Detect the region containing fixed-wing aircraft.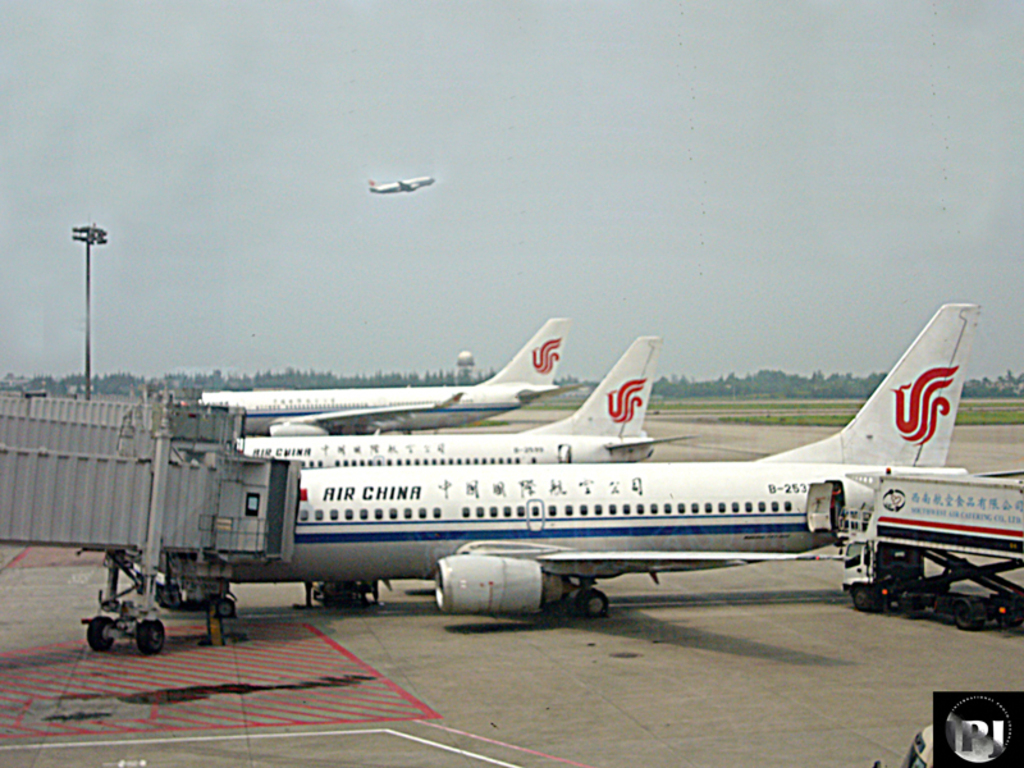
221,298,989,614.
